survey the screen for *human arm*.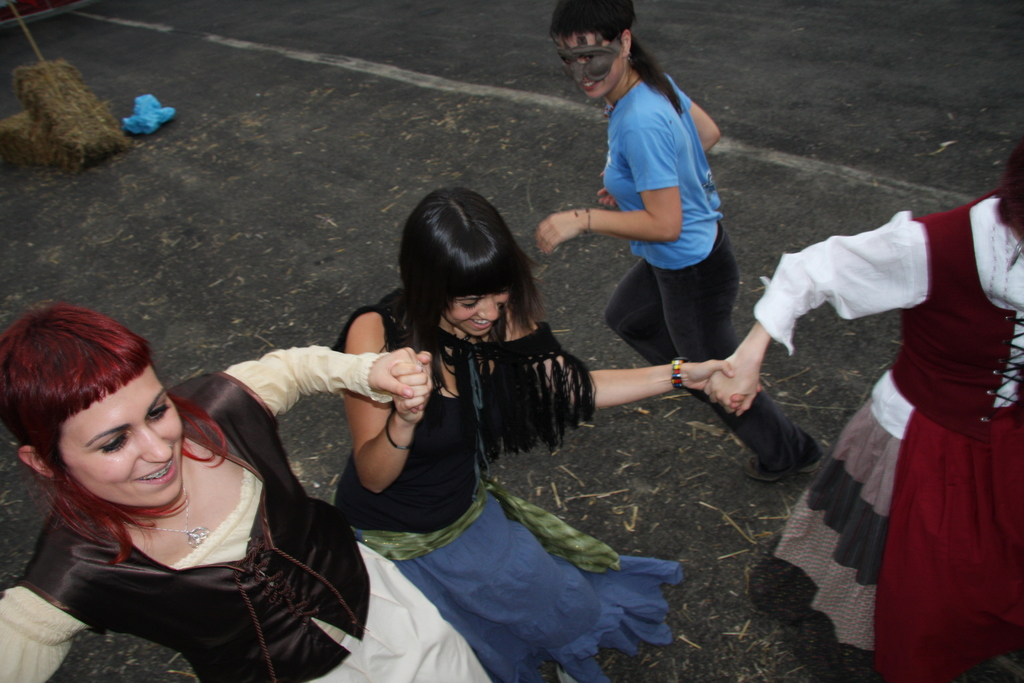
Survey found: Rect(0, 584, 89, 682).
